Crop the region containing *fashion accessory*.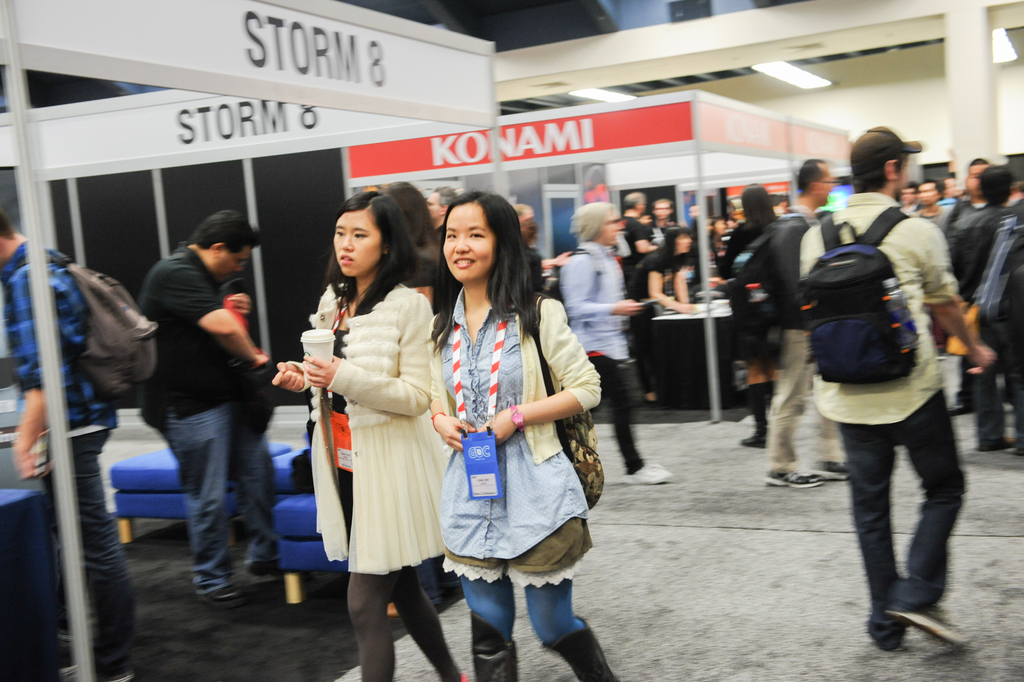
Crop region: BBox(740, 384, 767, 450).
